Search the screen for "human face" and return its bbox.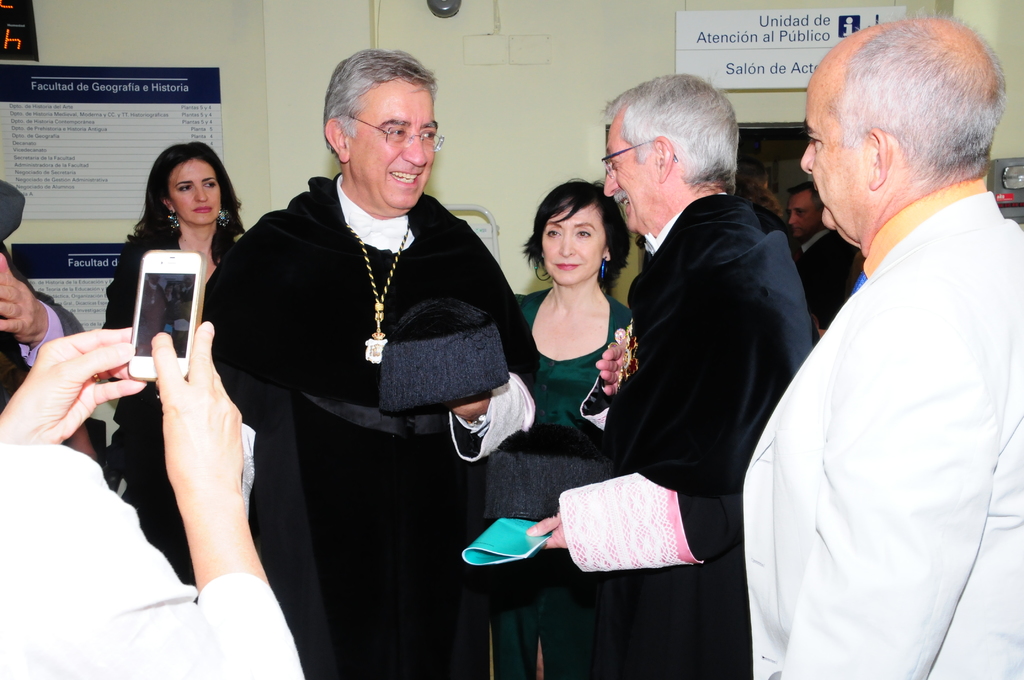
Found: <bbox>789, 190, 818, 239</bbox>.
